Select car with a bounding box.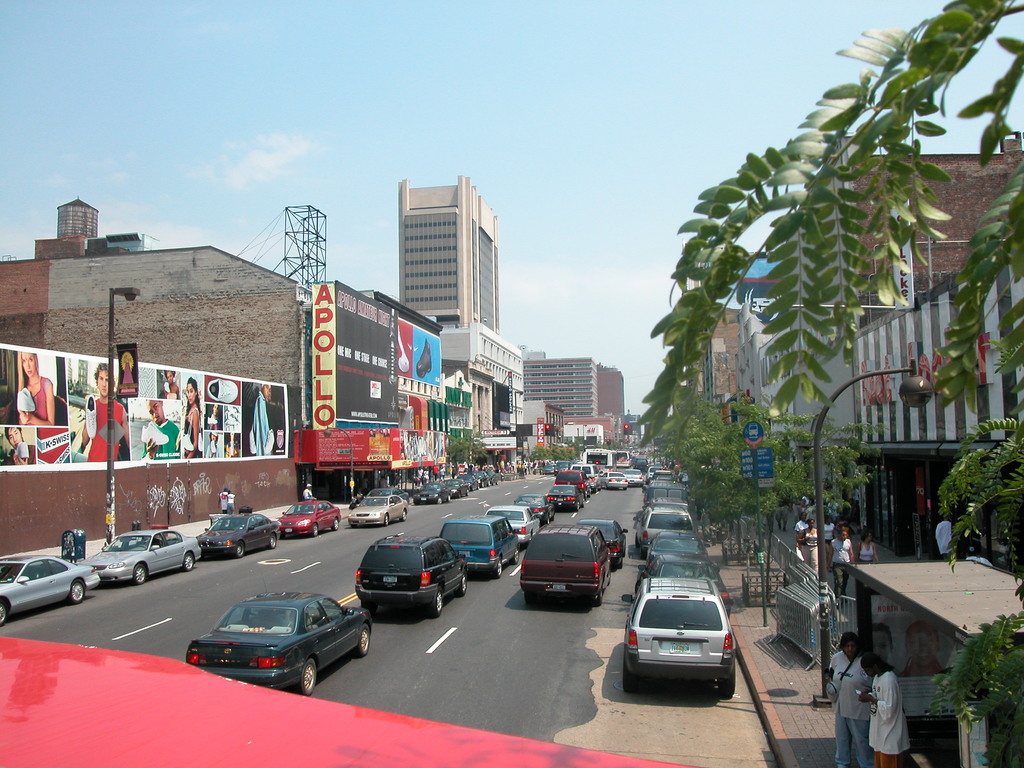
detection(623, 580, 735, 692).
